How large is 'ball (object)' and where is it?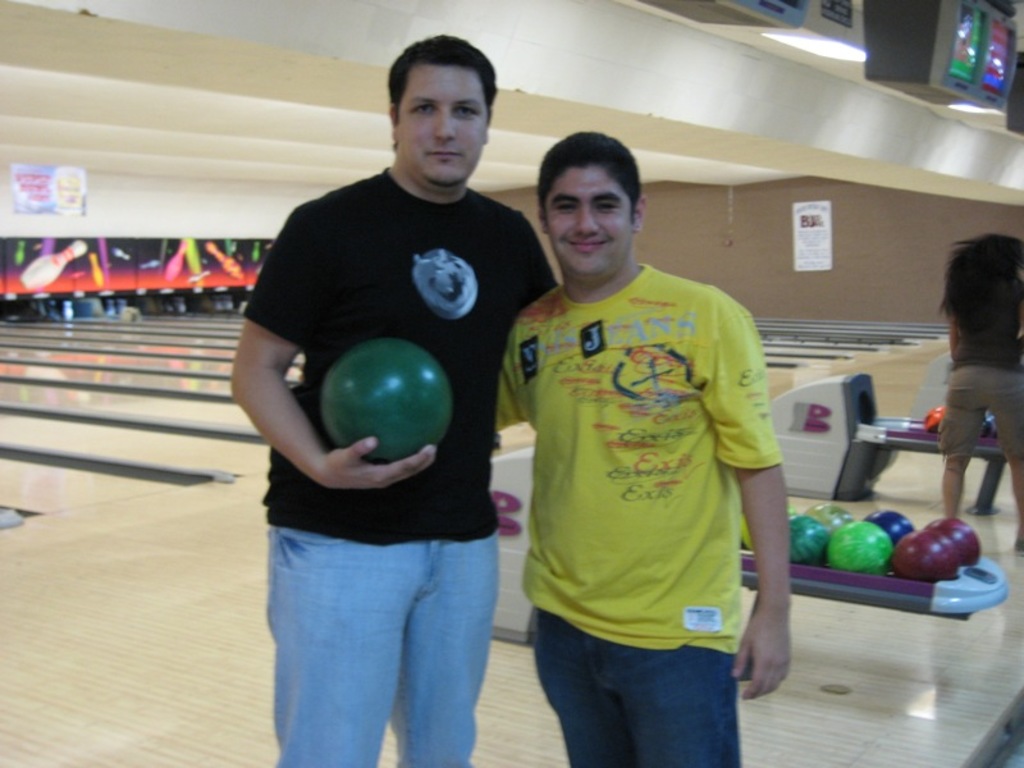
Bounding box: [320,335,456,462].
